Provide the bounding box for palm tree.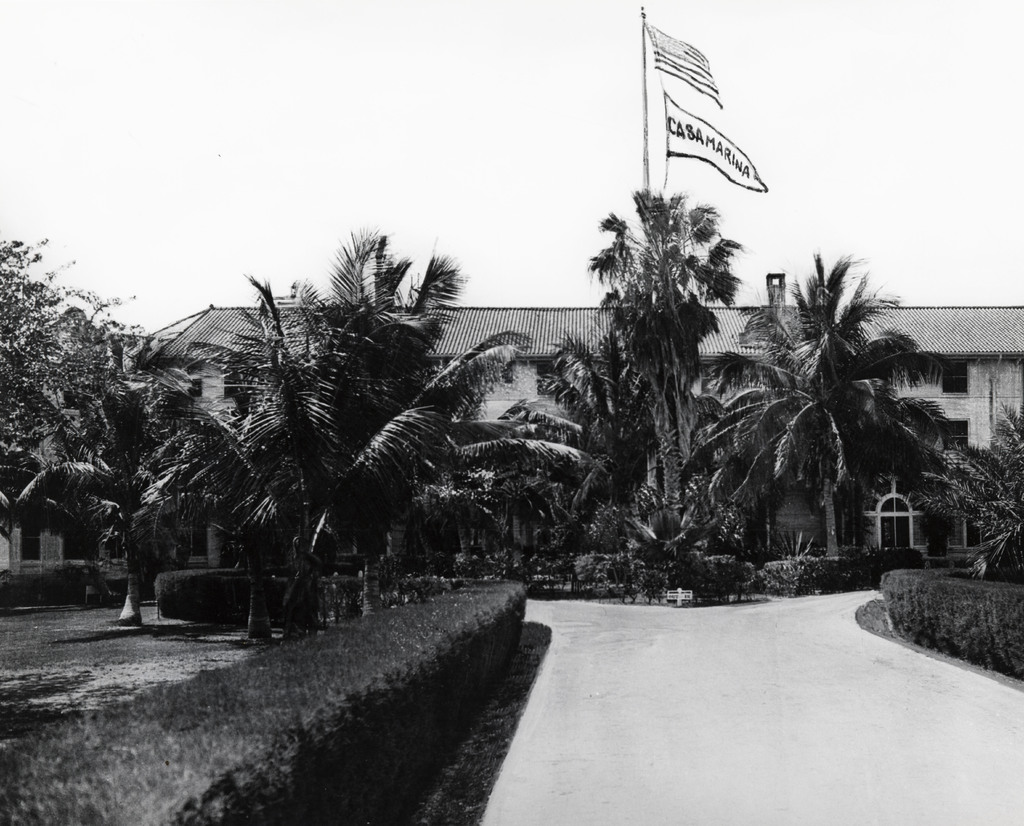
614/195/792/531.
